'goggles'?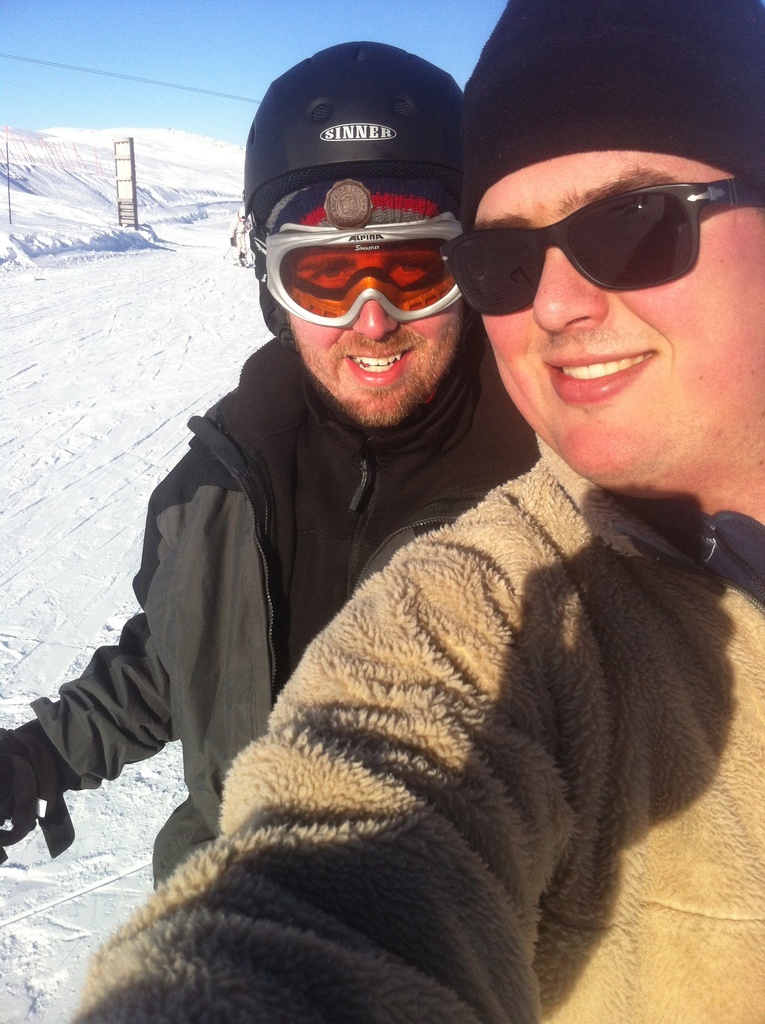
x1=434, y1=188, x2=761, y2=321
